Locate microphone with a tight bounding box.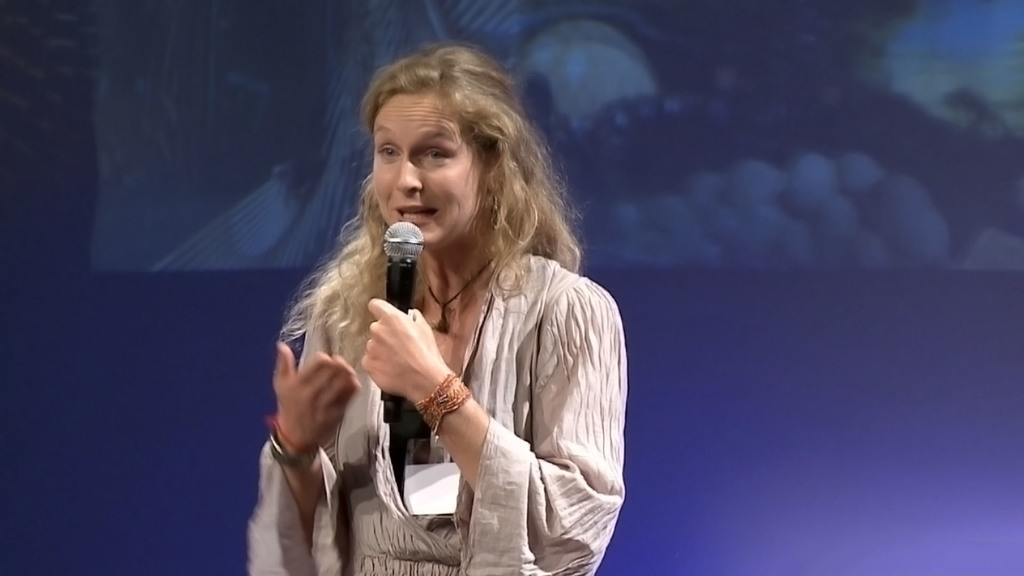
bbox=(380, 218, 426, 401).
